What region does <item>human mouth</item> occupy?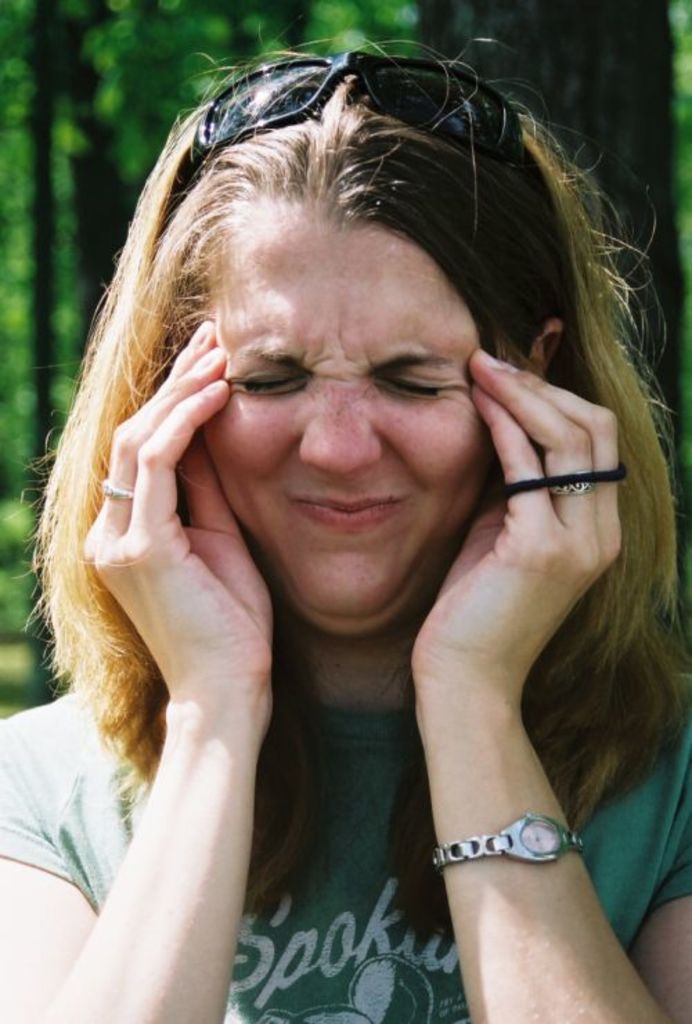
box(284, 488, 414, 541).
